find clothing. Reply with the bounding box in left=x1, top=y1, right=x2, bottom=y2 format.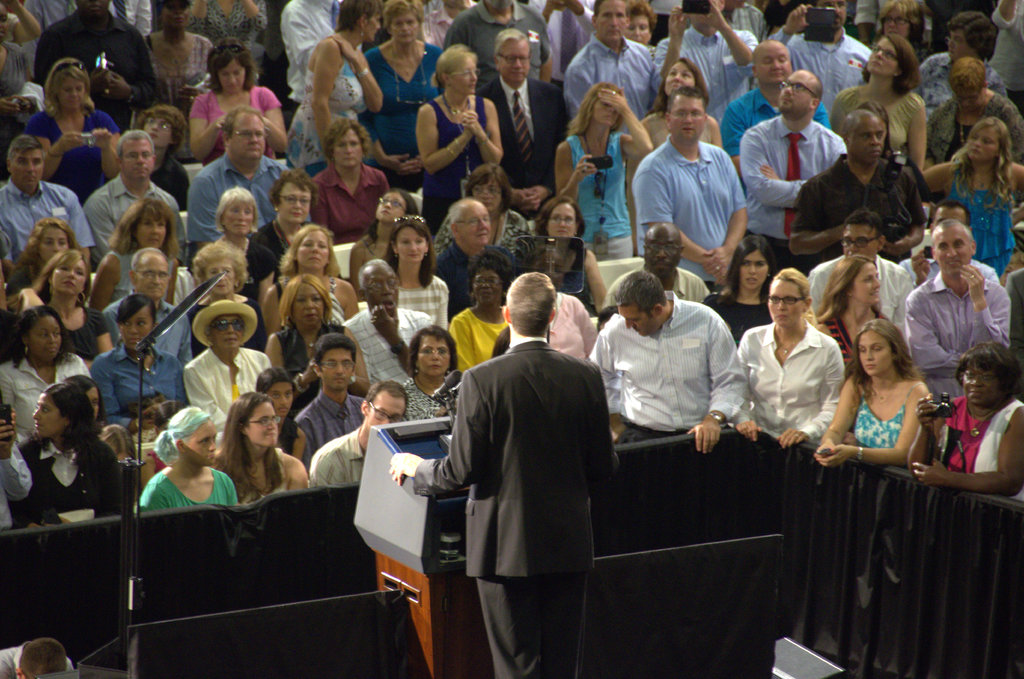
left=644, top=108, right=714, bottom=152.
